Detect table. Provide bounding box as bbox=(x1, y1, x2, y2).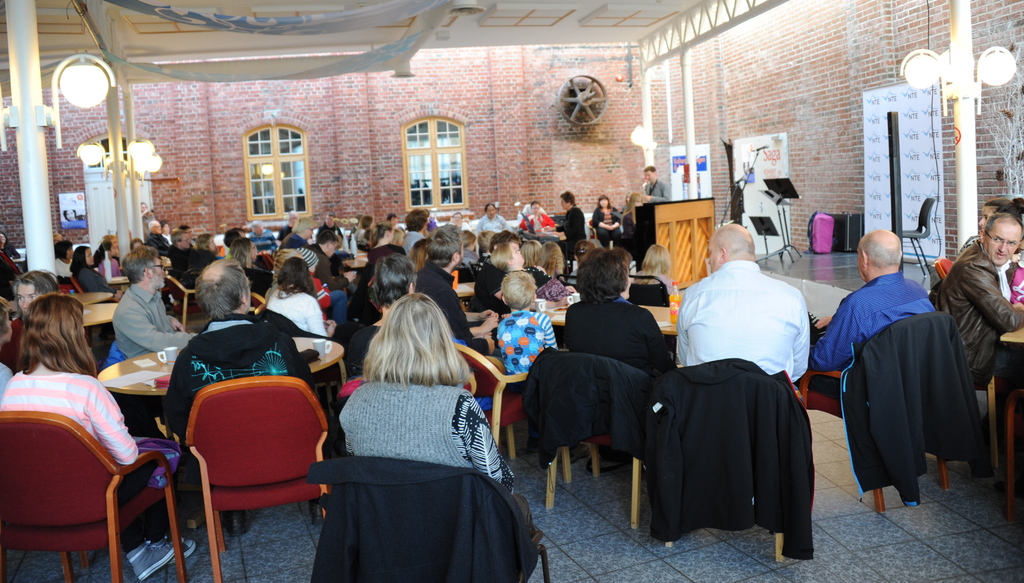
bbox=(998, 319, 1023, 534).
